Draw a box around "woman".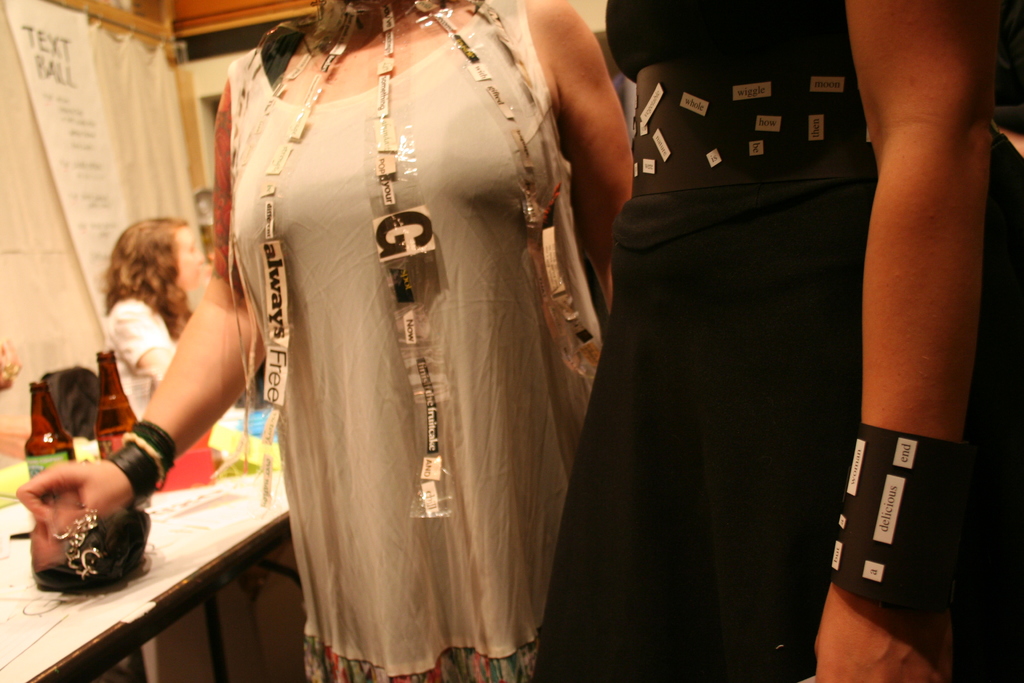
{"x1": 524, "y1": 0, "x2": 1023, "y2": 682}.
